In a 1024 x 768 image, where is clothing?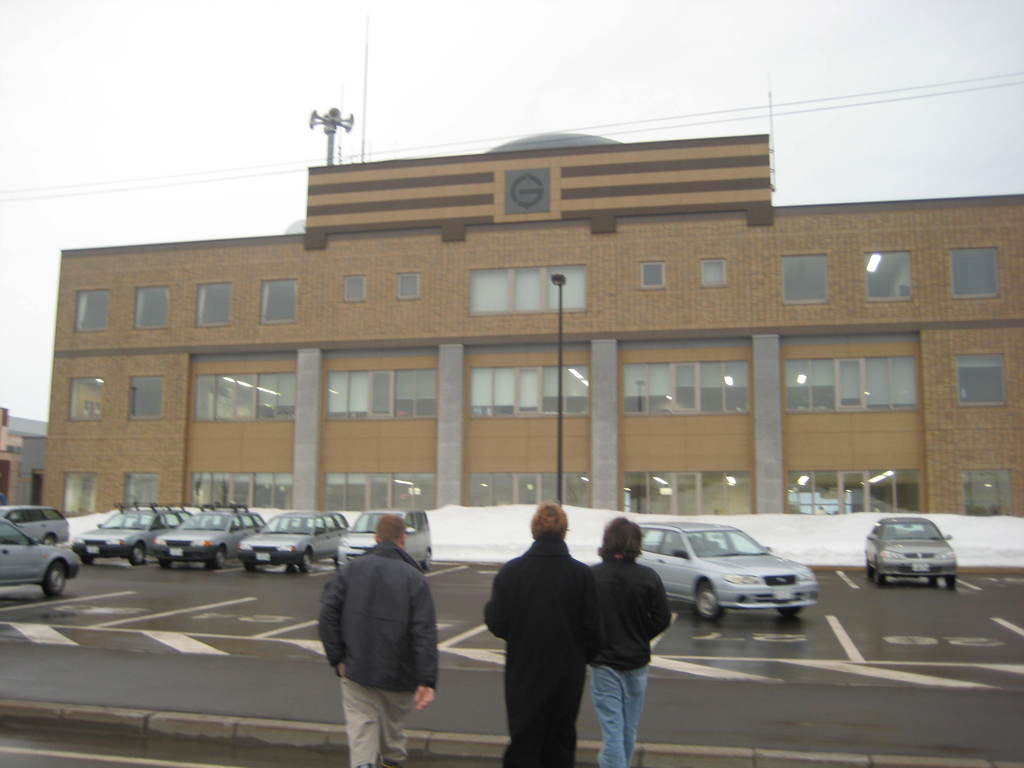
crop(316, 518, 443, 754).
